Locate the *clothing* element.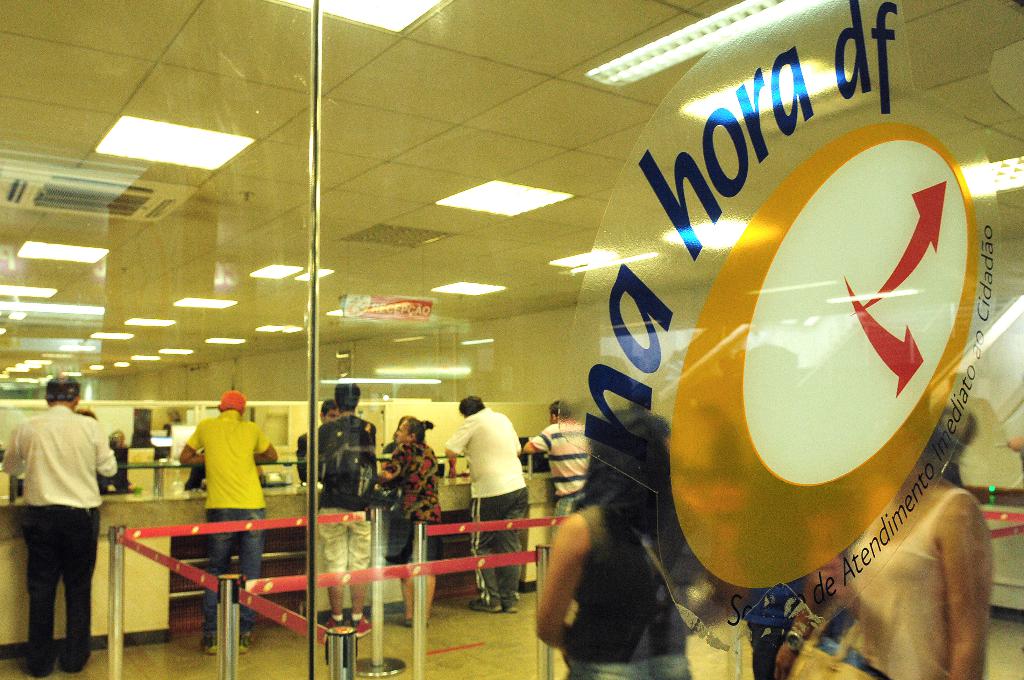
Element bbox: Rect(182, 460, 209, 489).
